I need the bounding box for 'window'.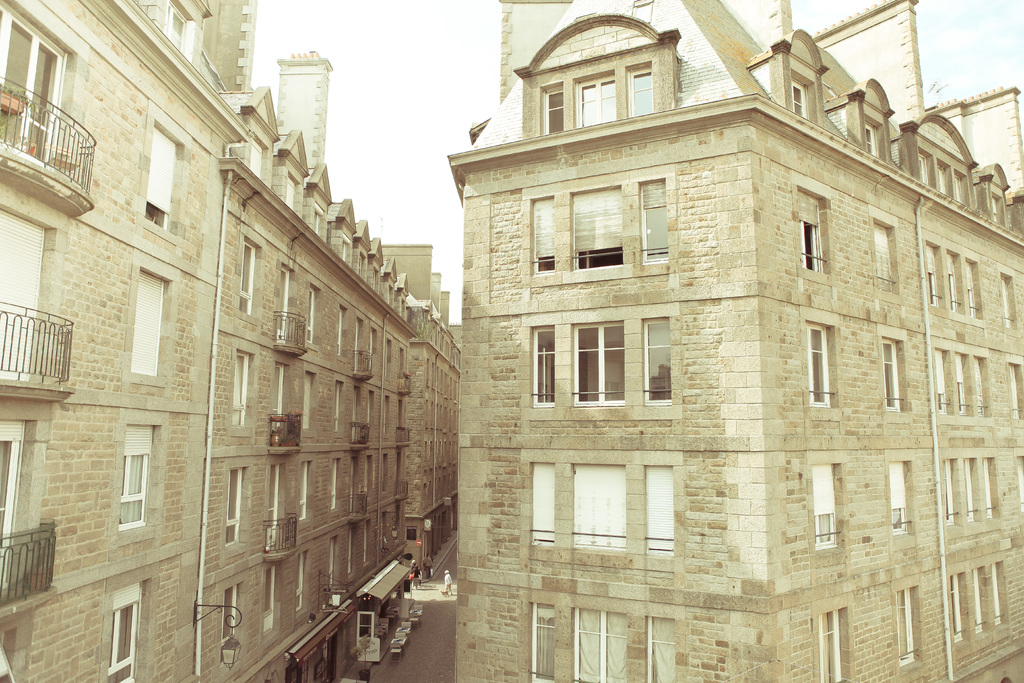
Here it is: [x1=569, y1=462, x2=624, y2=548].
